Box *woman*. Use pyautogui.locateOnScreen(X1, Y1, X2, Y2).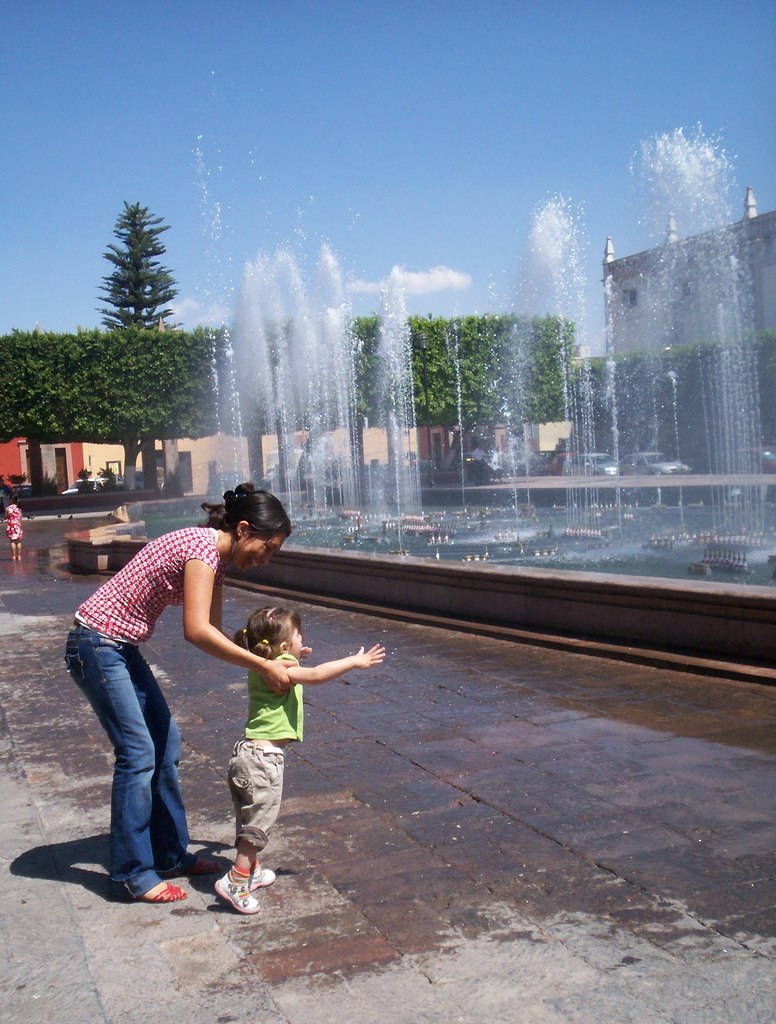
pyautogui.locateOnScreen(50, 481, 314, 911).
